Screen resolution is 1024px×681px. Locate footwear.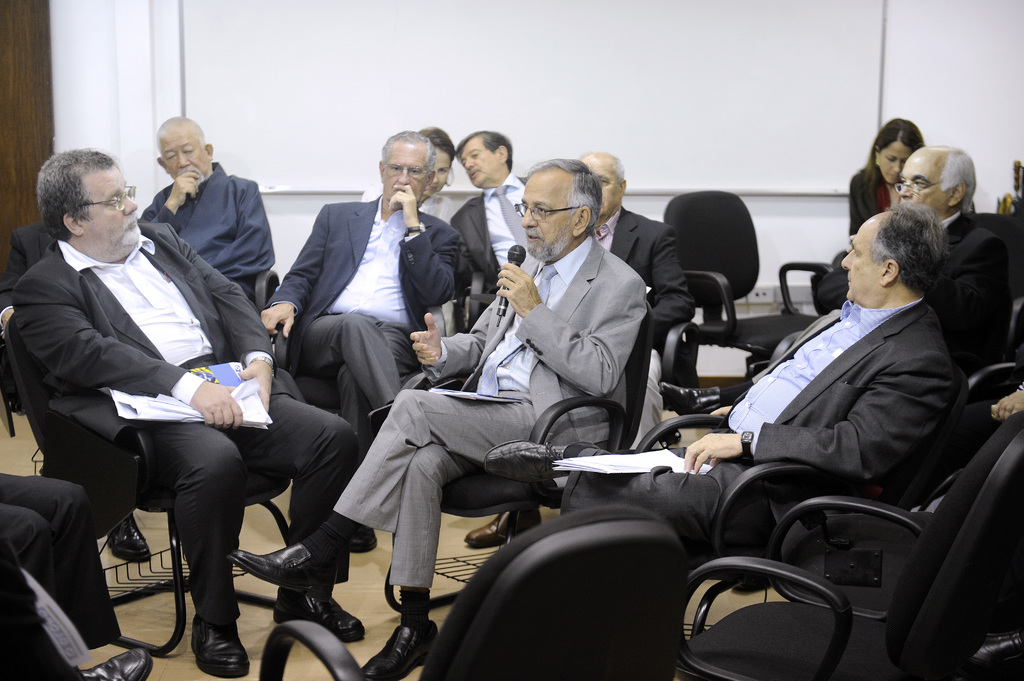
detection(228, 541, 330, 595).
